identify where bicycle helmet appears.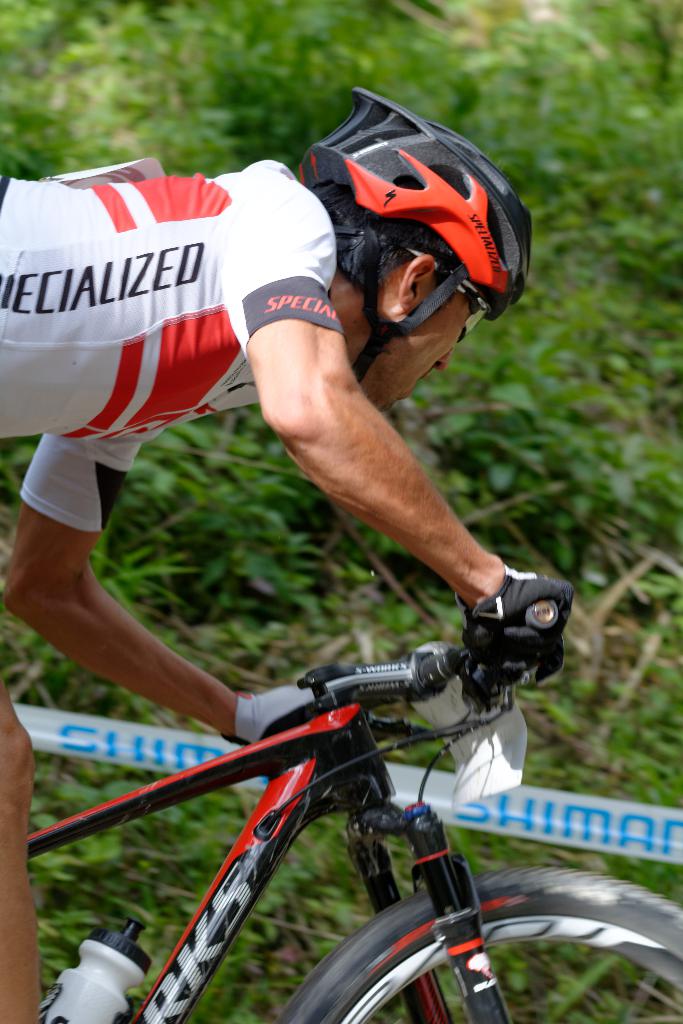
Appears at detection(299, 89, 530, 378).
